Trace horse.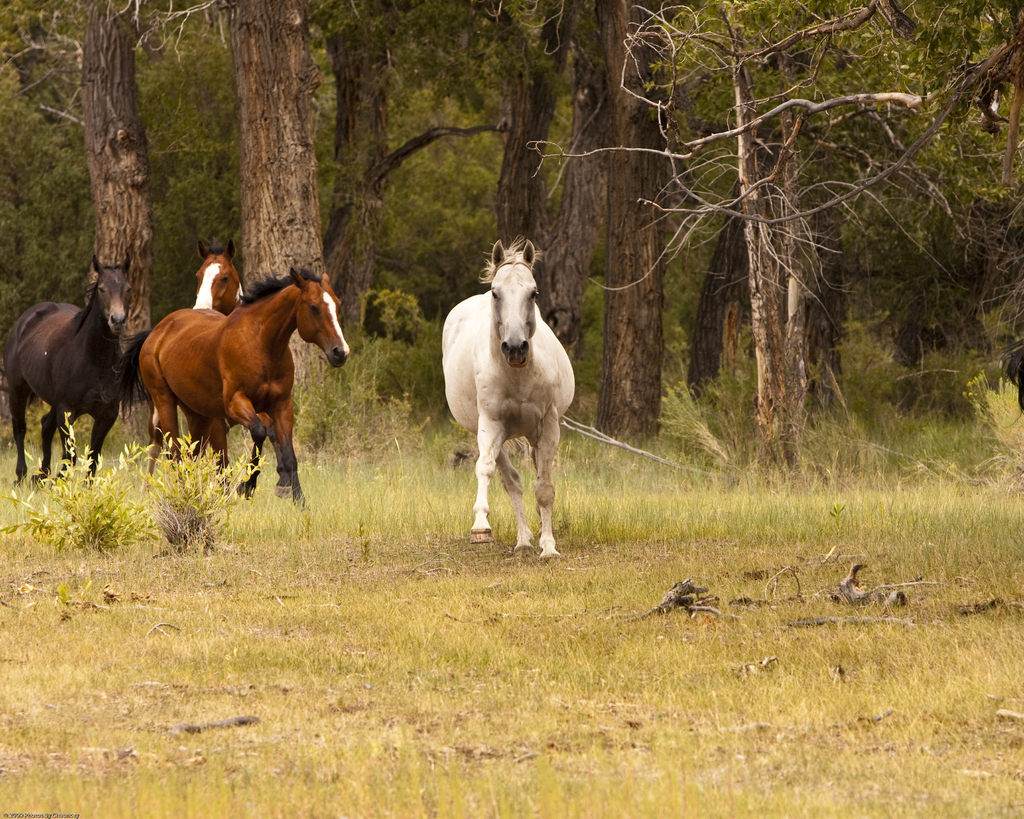
Traced to box=[121, 264, 352, 513].
